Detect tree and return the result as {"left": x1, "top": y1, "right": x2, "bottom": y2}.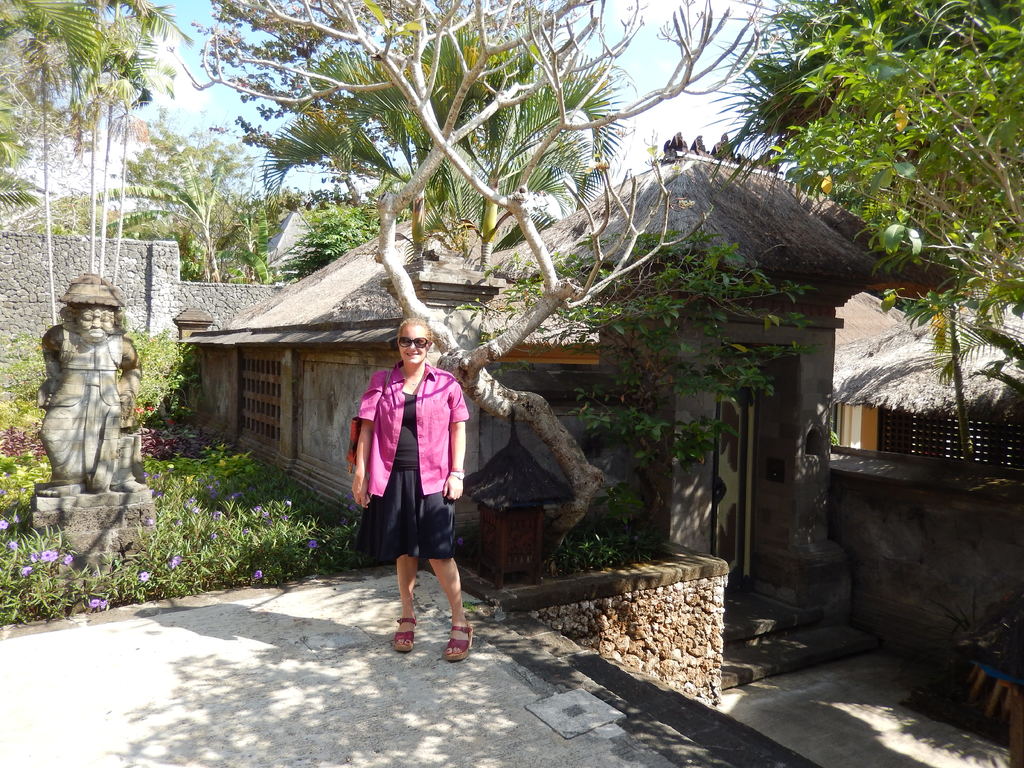
{"left": 52, "top": 141, "right": 259, "bottom": 284}.
